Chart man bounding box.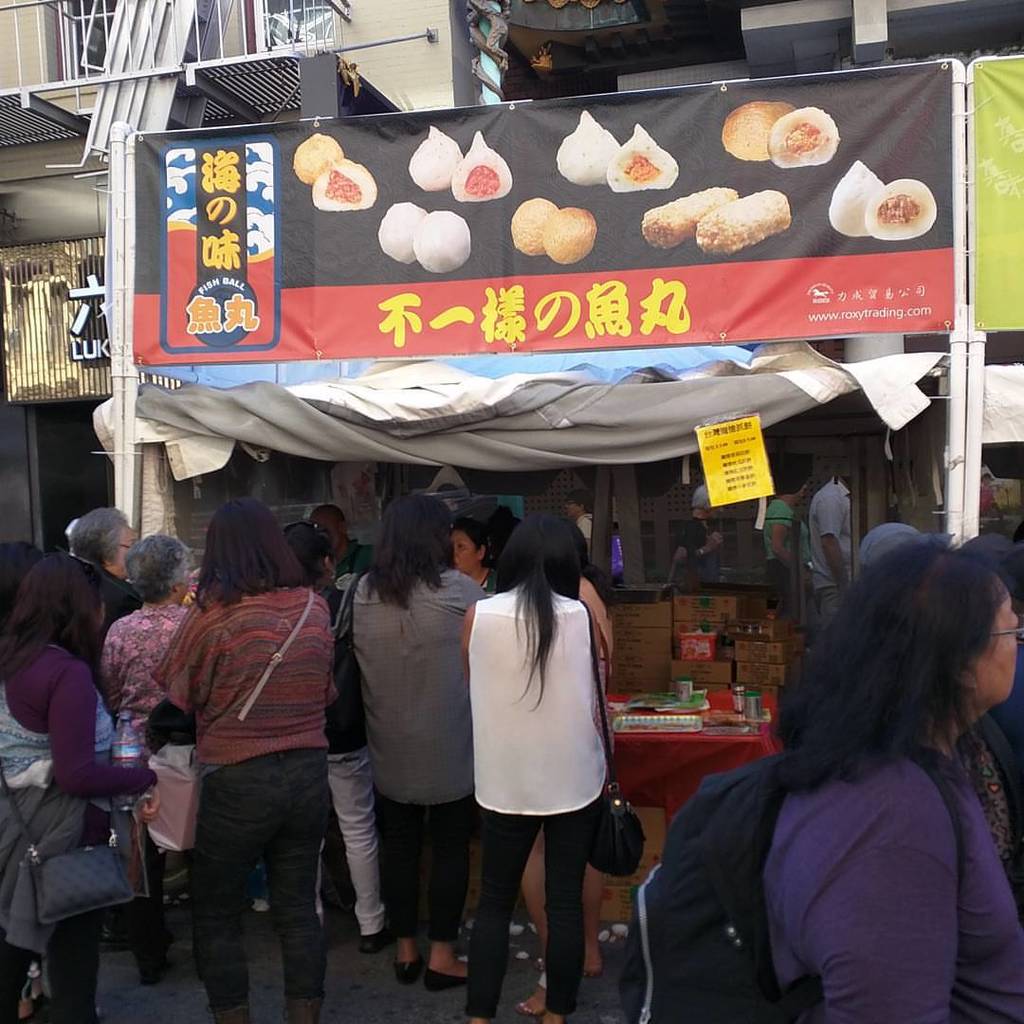
Charted: region(805, 460, 858, 641).
